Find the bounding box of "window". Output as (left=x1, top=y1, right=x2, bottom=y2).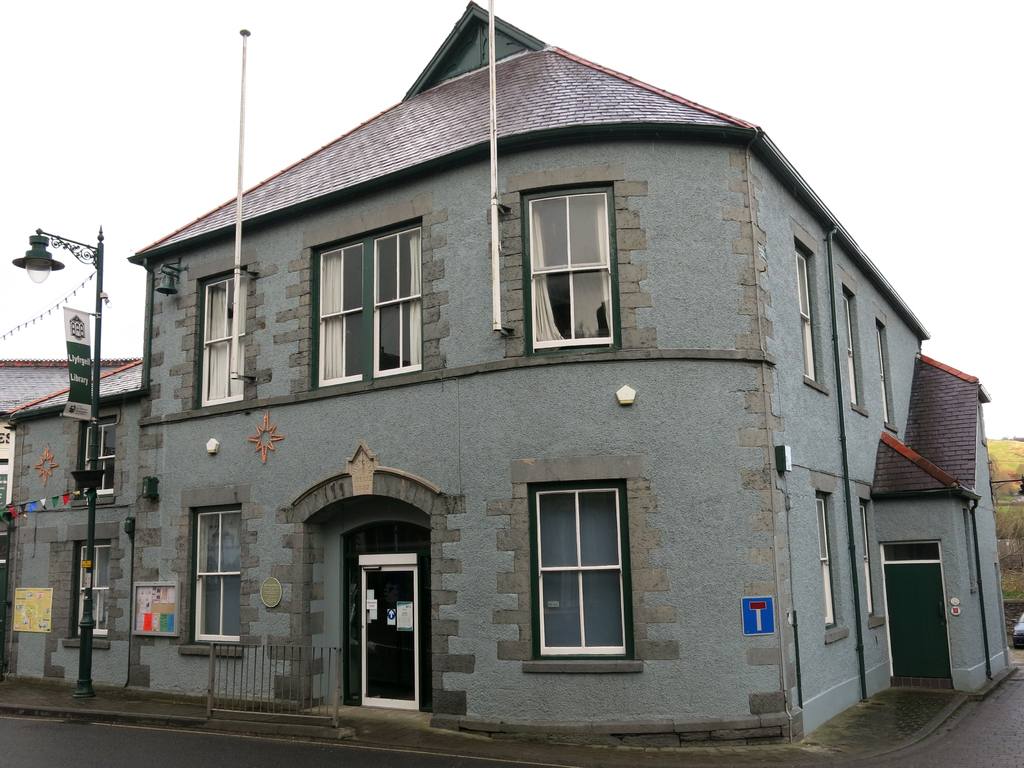
(left=860, top=502, right=874, bottom=614).
